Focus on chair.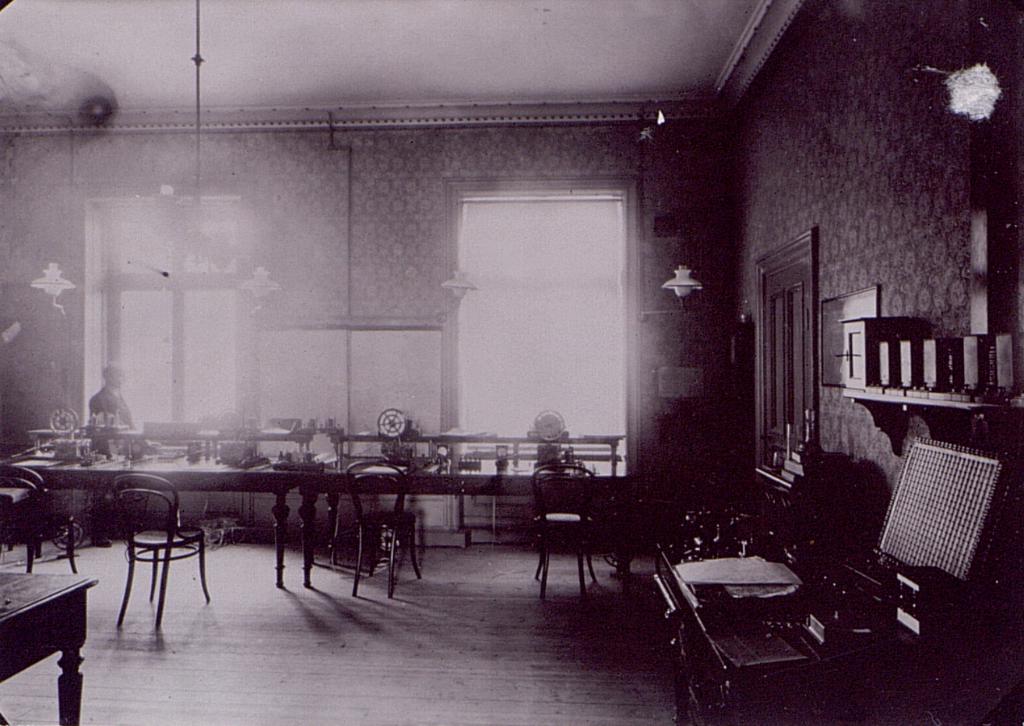
Focused at (x1=529, y1=460, x2=596, y2=605).
